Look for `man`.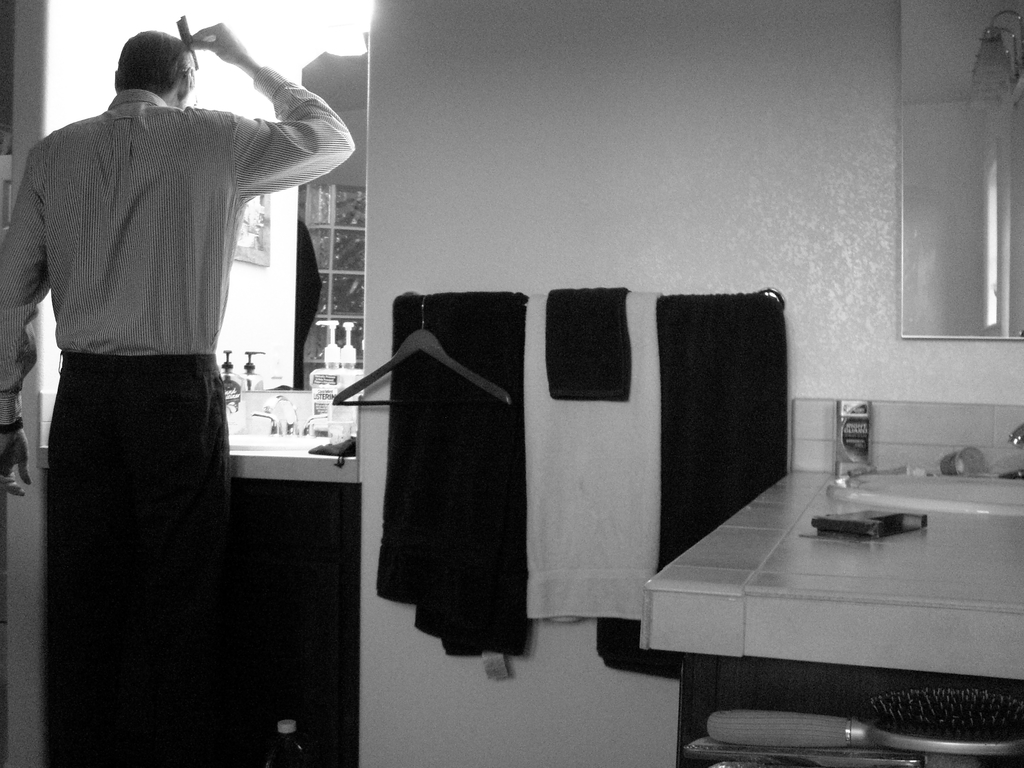
Found: 42, 0, 467, 727.
